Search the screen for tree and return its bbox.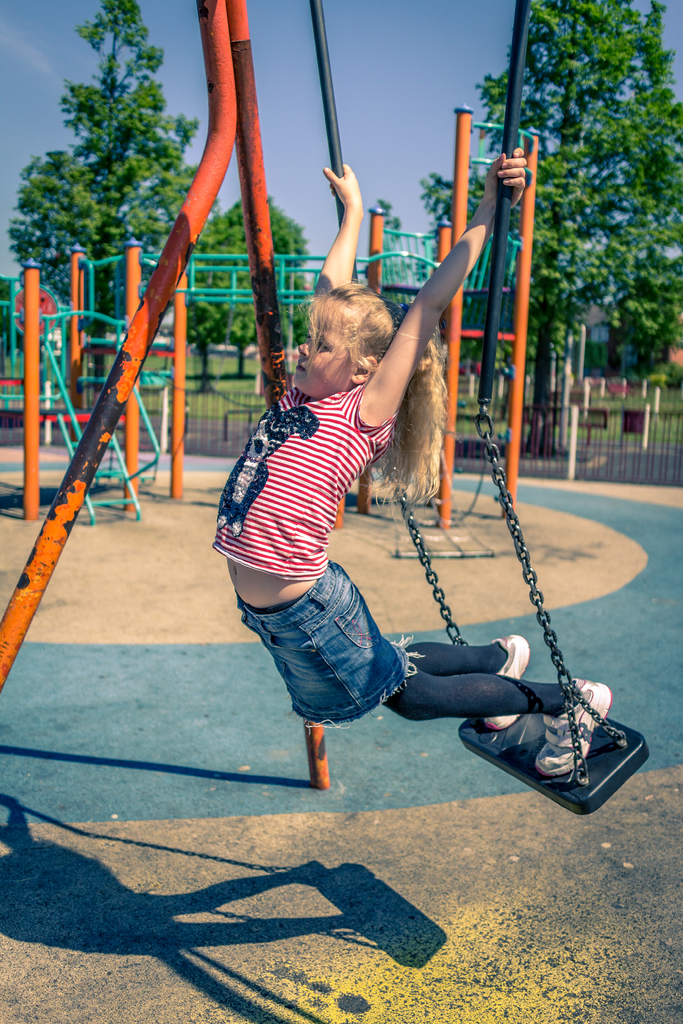
Found: rect(169, 202, 245, 385).
